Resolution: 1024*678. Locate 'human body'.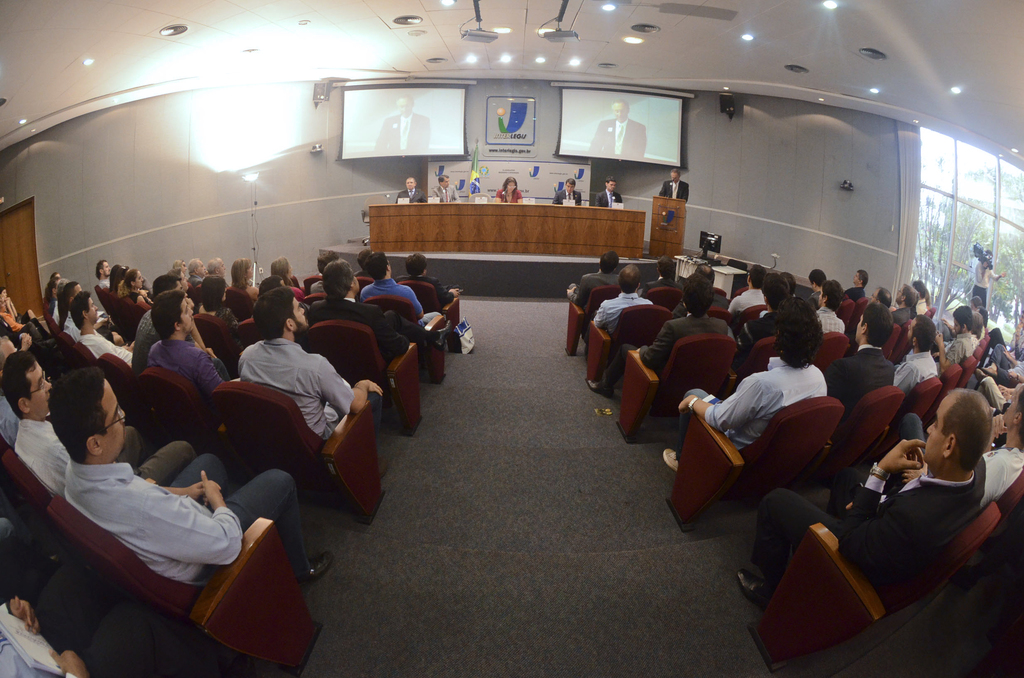
x1=316 y1=262 x2=424 y2=364.
